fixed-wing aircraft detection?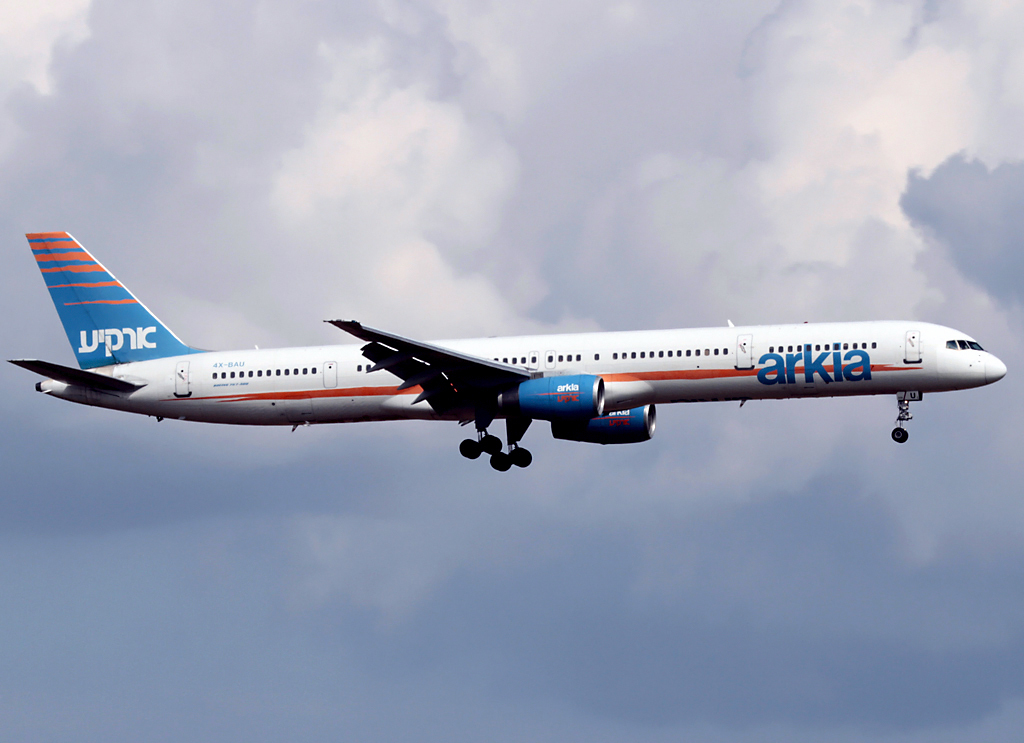
box=[2, 235, 1006, 472]
